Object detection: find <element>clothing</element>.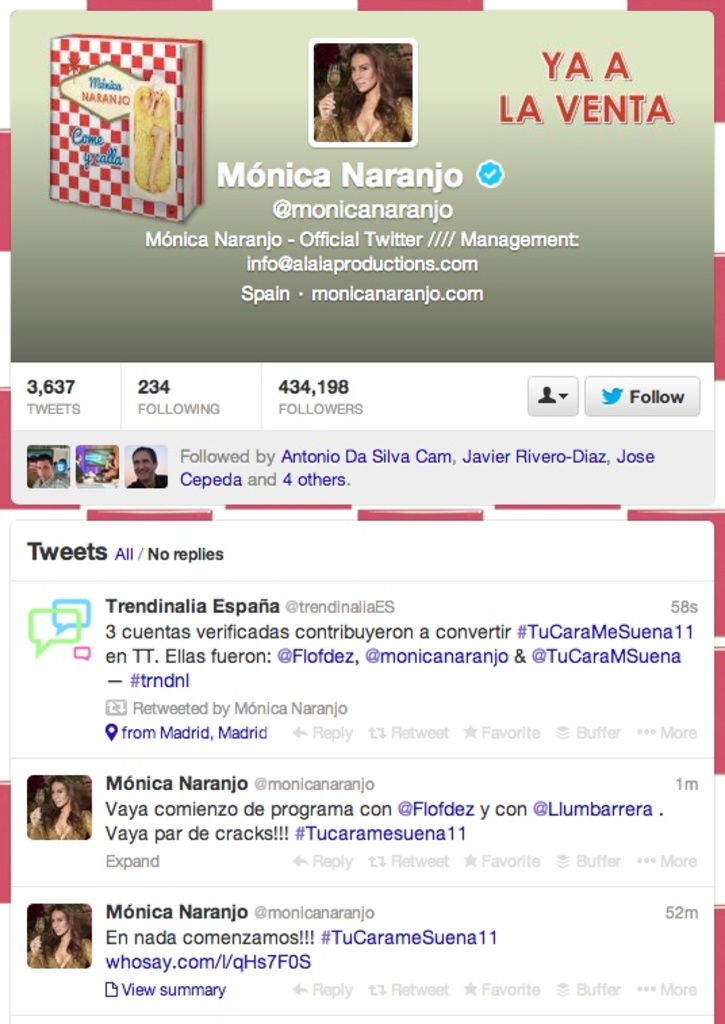
left=27, top=808, right=95, bottom=841.
